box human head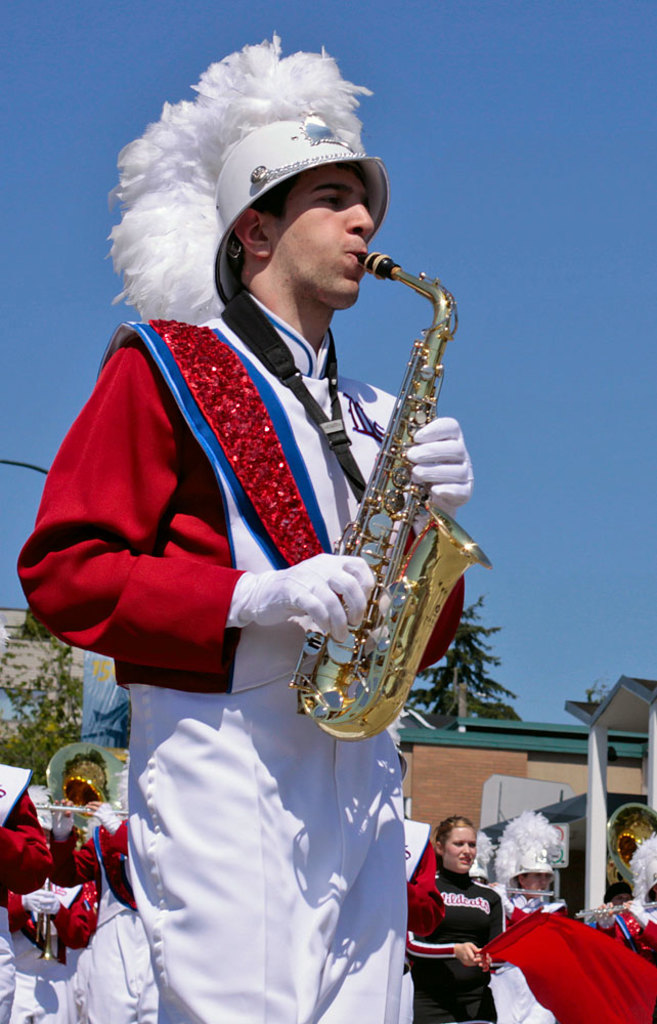
left=436, top=816, right=473, bottom=873
